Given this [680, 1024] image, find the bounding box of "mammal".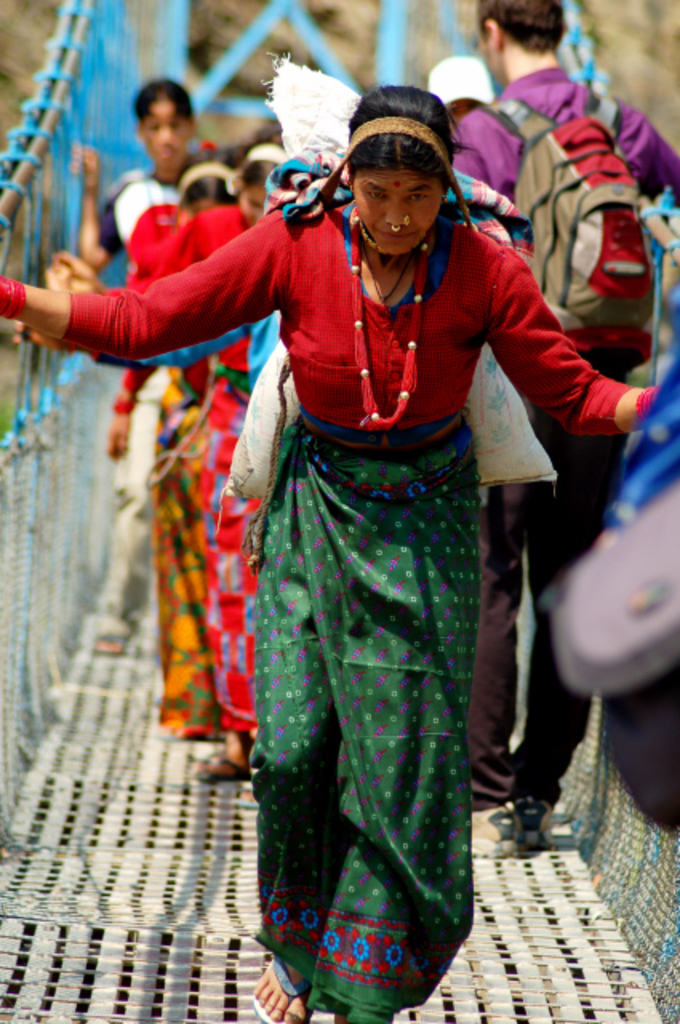
BBox(106, 152, 218, 746).
